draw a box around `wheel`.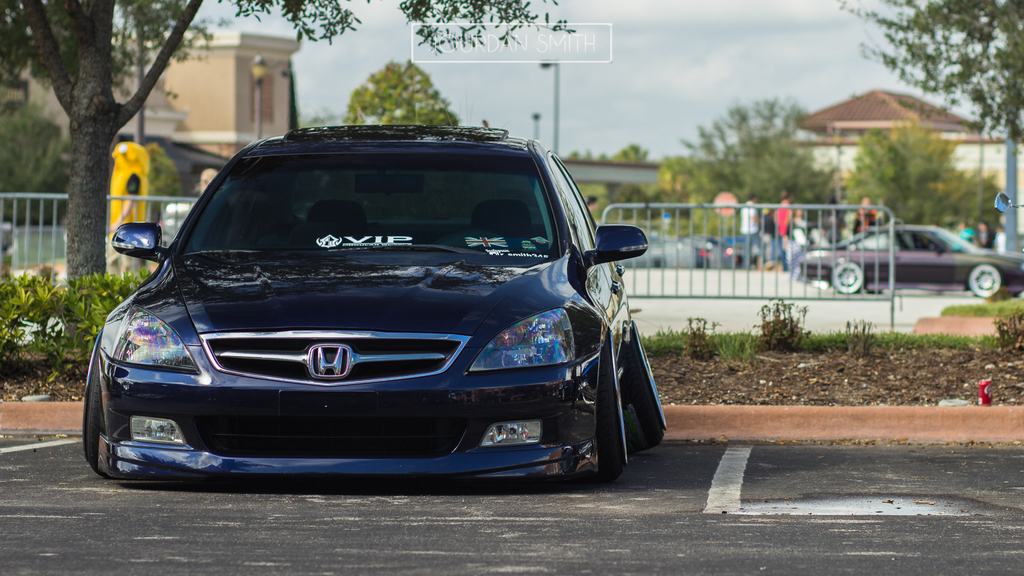
[620,316,671,442].
